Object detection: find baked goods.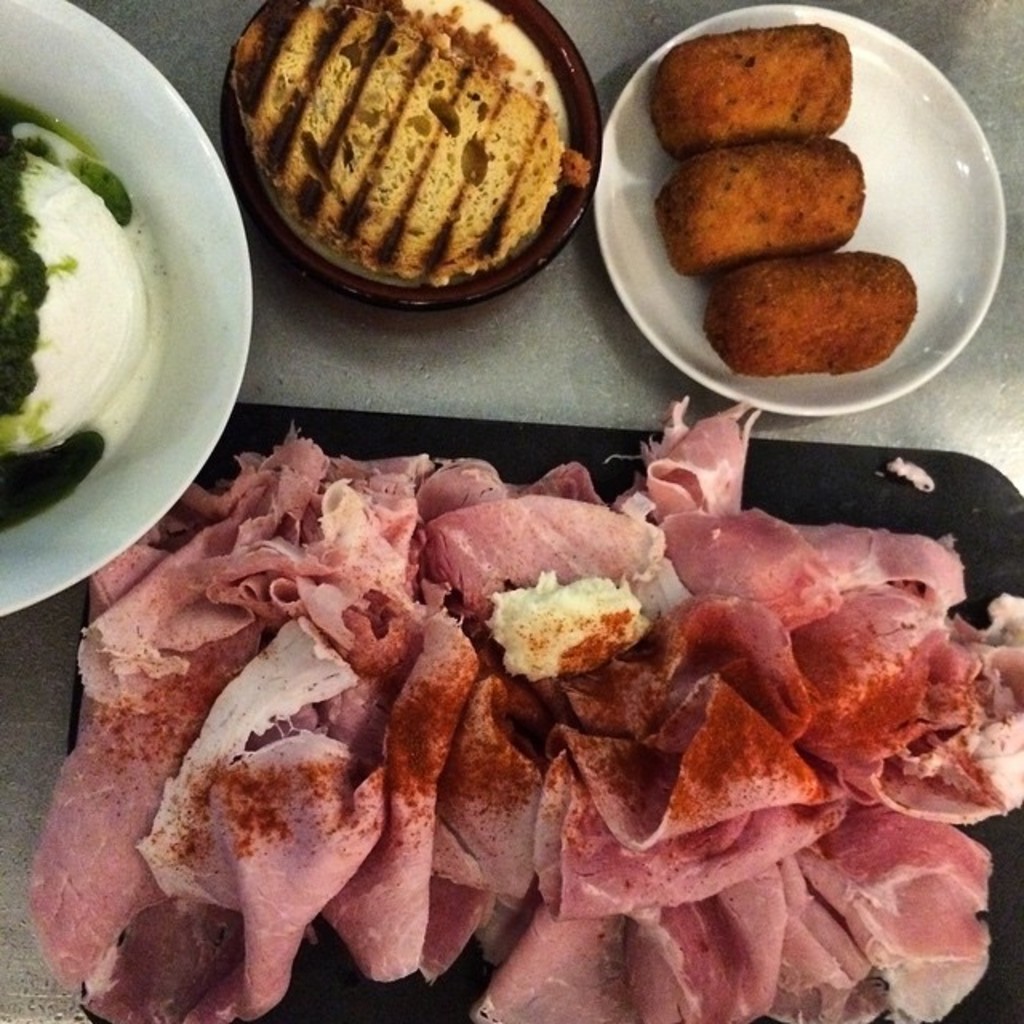
left=230, top=0, right=592, bottom=285.
